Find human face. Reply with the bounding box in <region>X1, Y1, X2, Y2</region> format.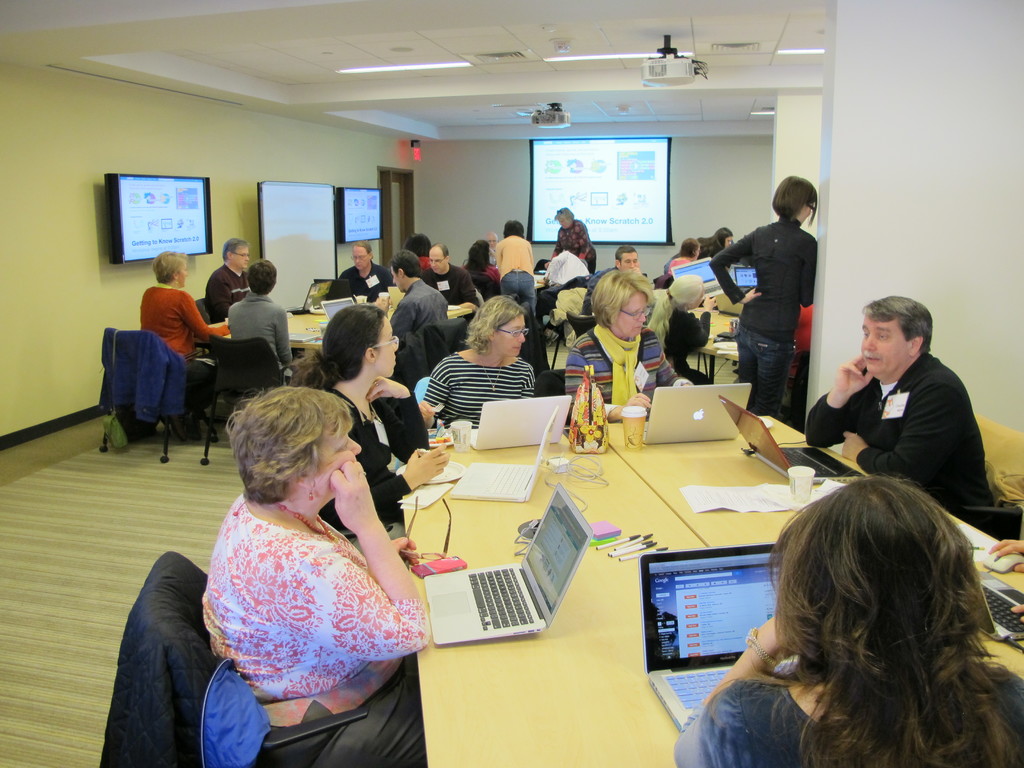
<region>860, 316, 909, 378</region>.
